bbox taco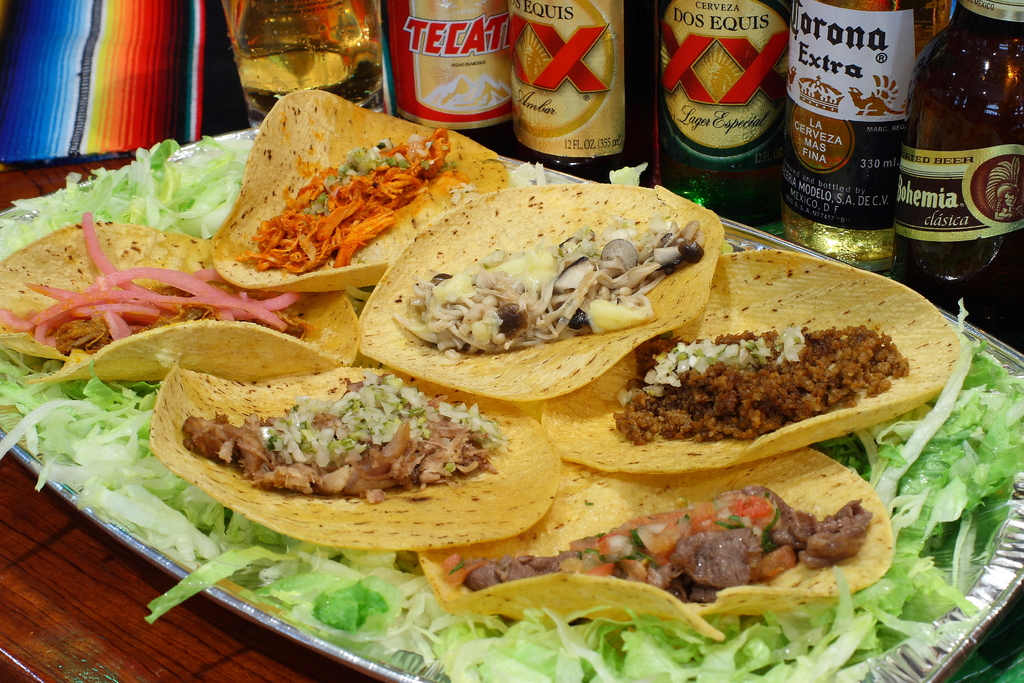
[532, 243, 955, 458]
